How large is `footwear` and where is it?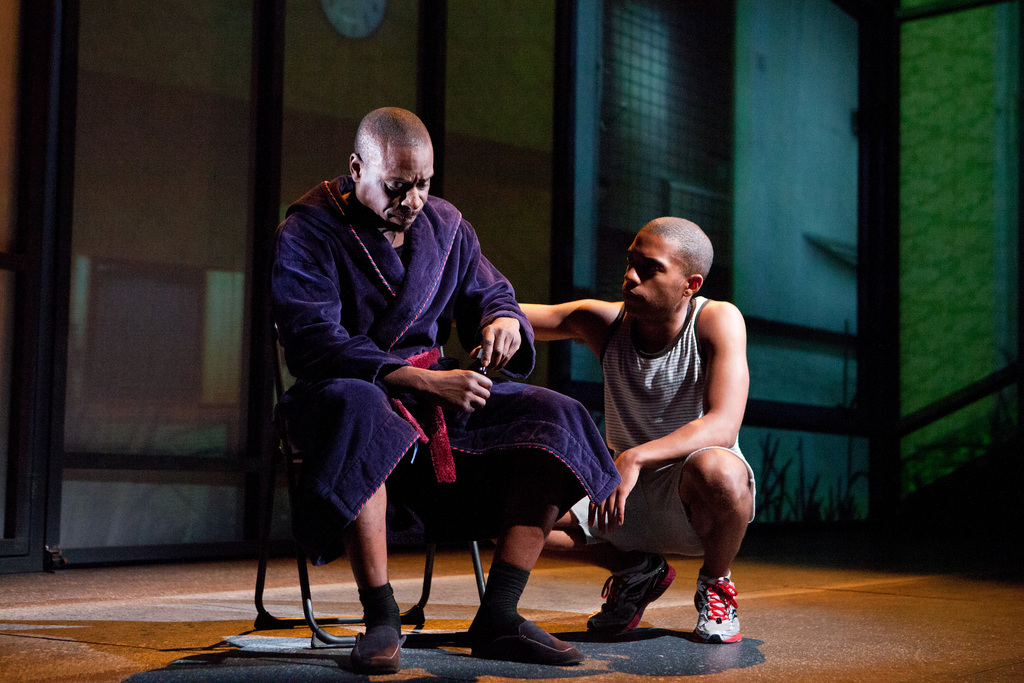
Bounding box: x1=468, y1=612, x2=585, y2=666.
